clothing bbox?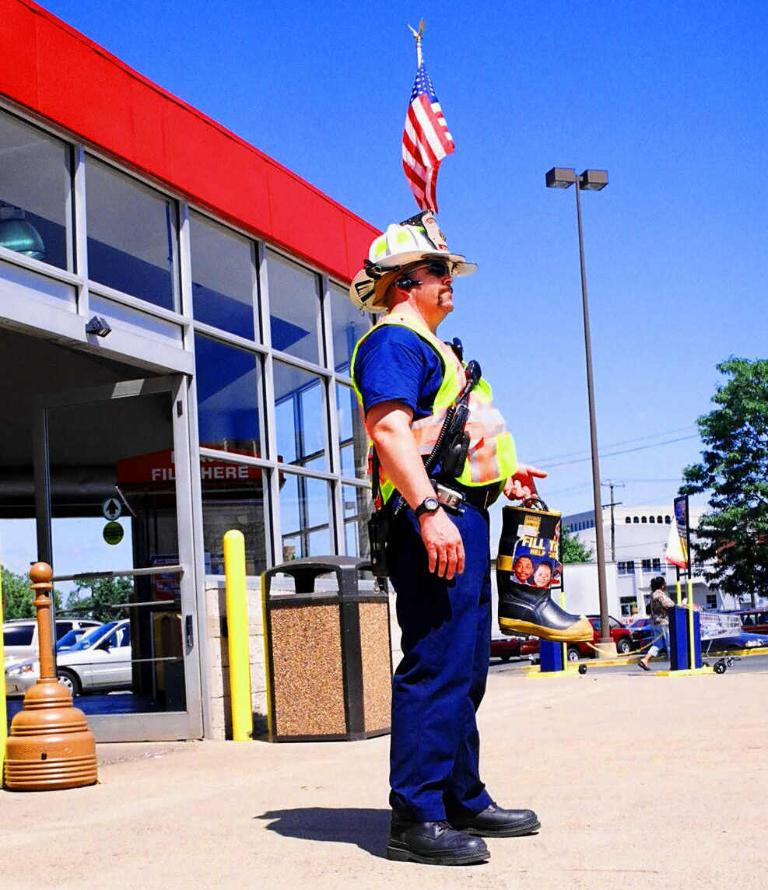
655 585 675 653
